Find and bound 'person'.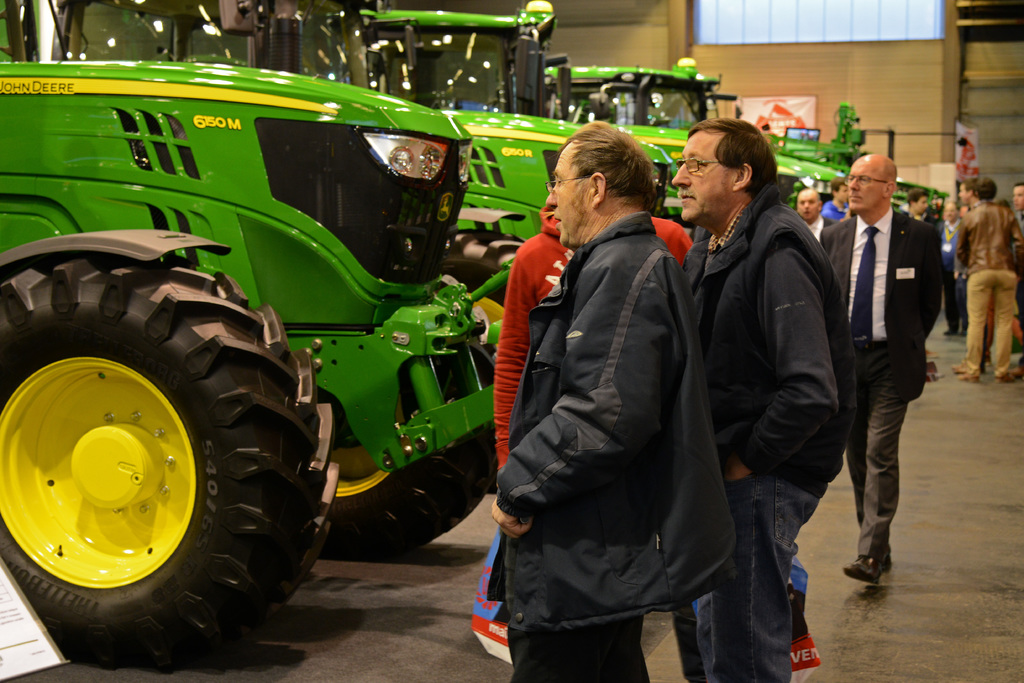
Bound: bbox(955, 174, 1023, 383).
